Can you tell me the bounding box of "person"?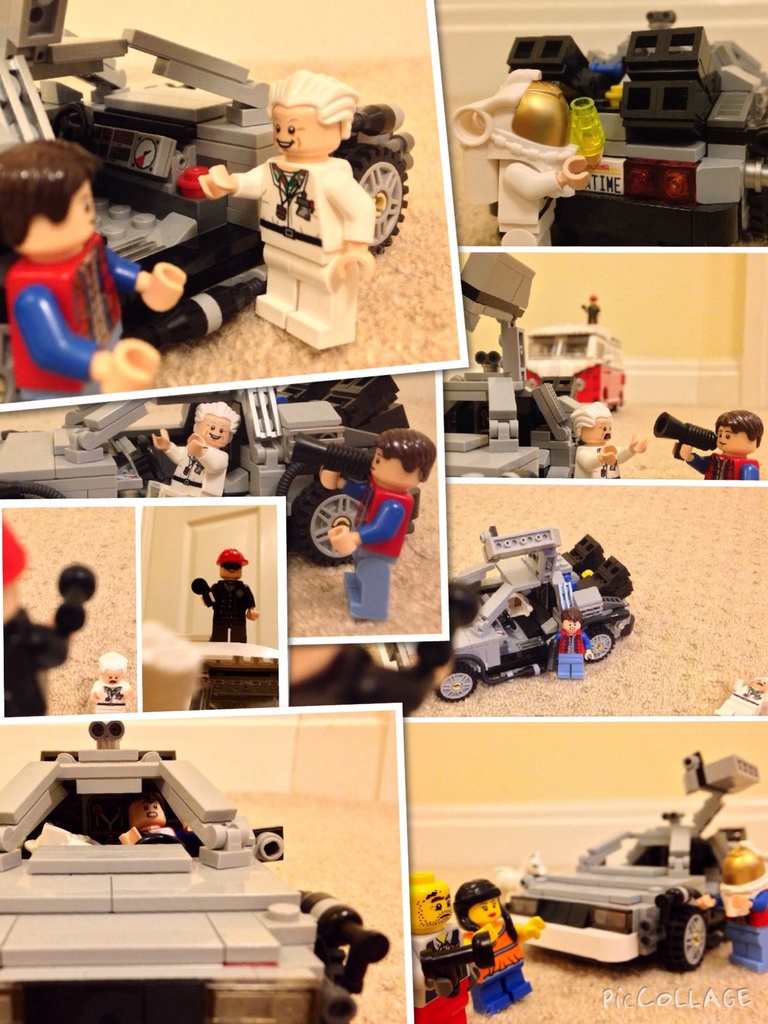
[568, 400, 647, 477].
